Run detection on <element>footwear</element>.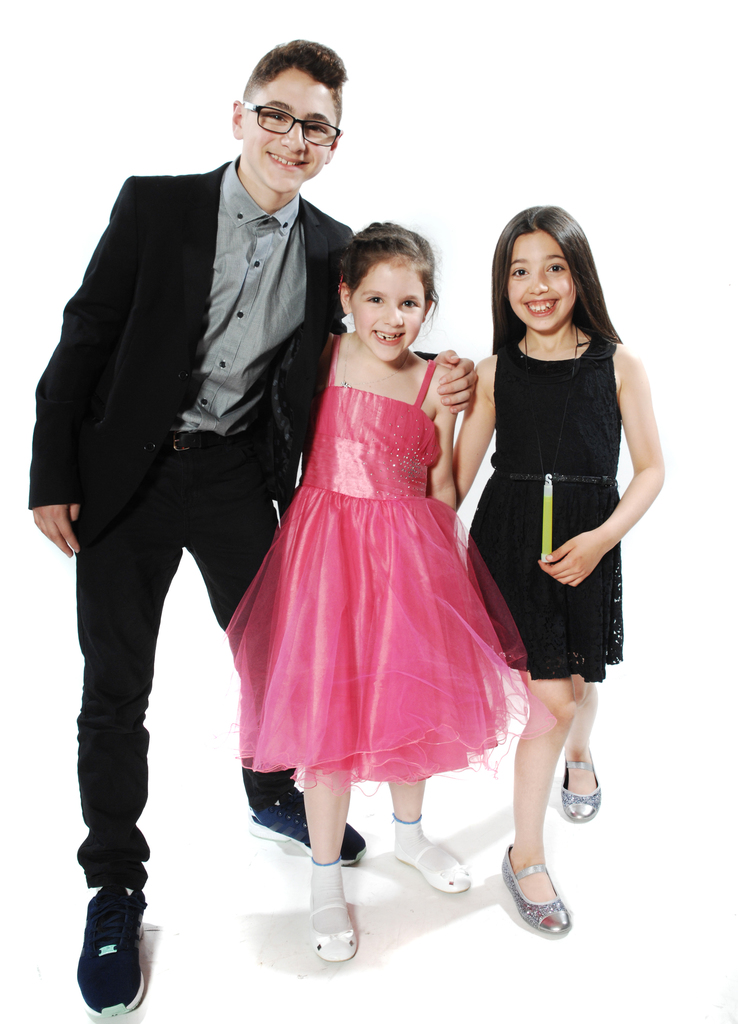
Result: left=247, top=792, right=382, bottom=869.
